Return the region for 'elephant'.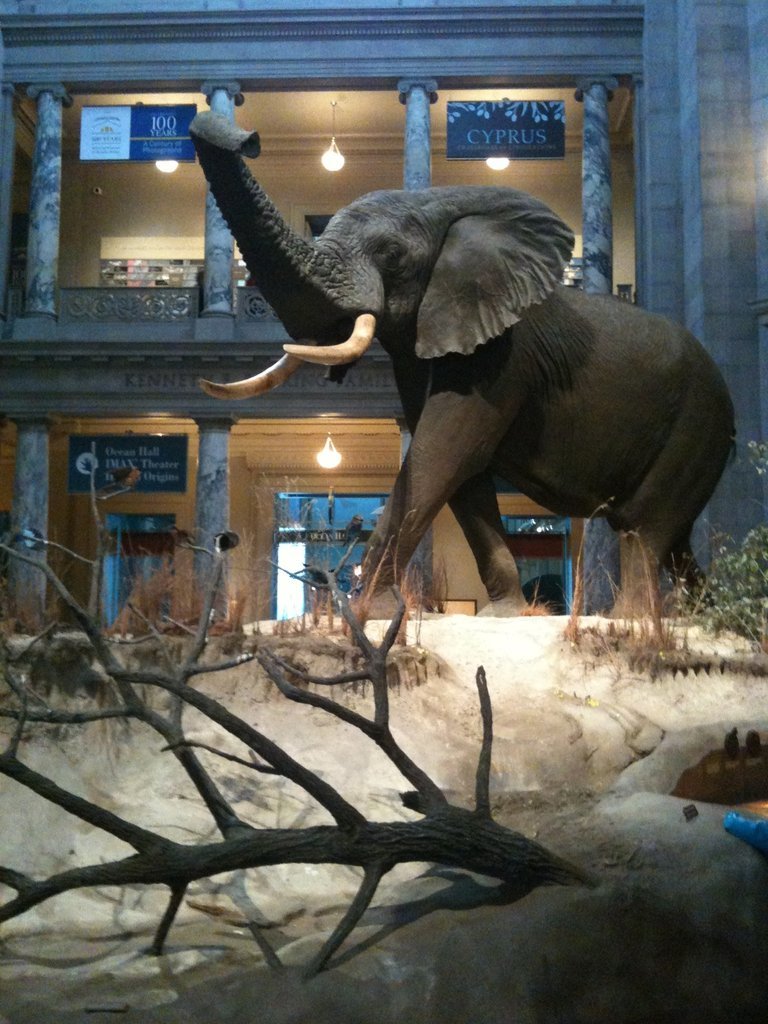
<box>209,169,733,632</box>.
